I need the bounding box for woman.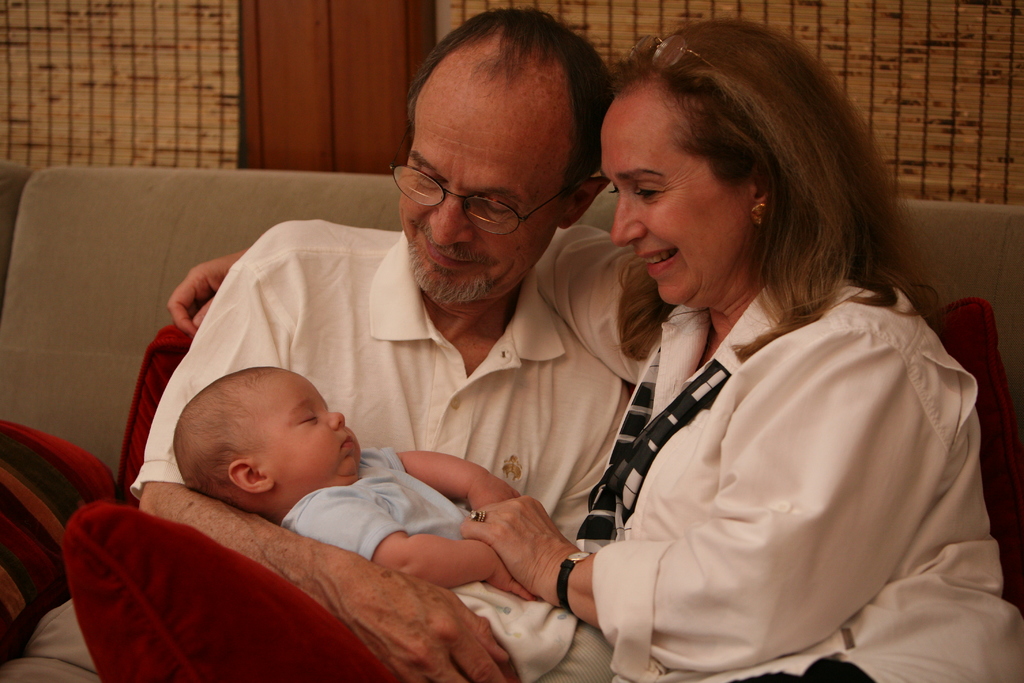
Here it is: rect(458, 17, 1023, 682).
